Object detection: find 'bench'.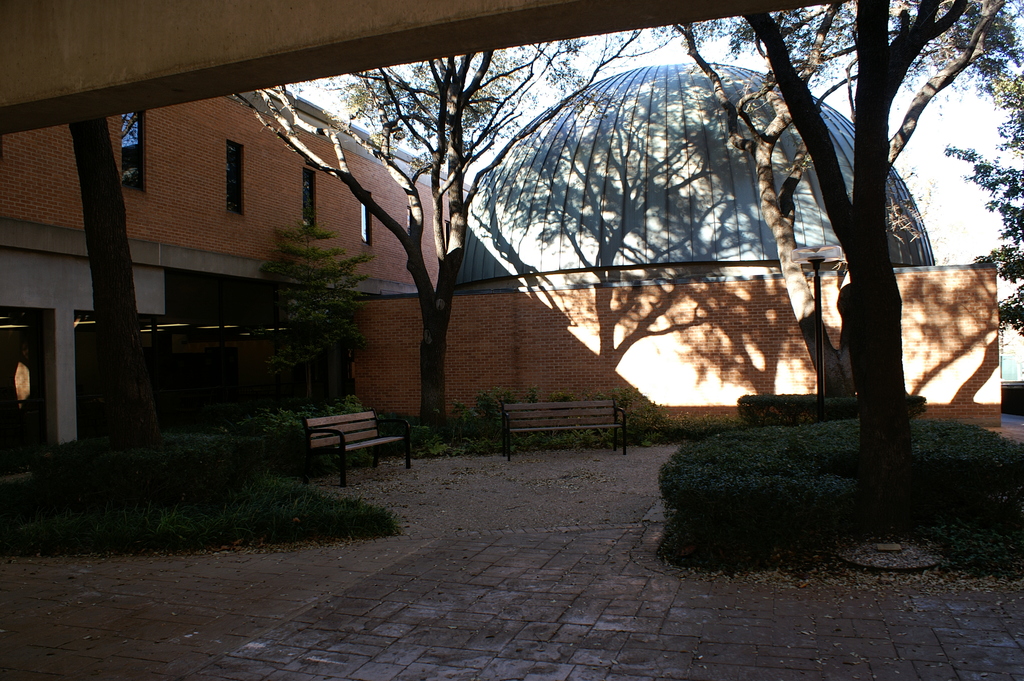
box(502, 394, 624, 449).
